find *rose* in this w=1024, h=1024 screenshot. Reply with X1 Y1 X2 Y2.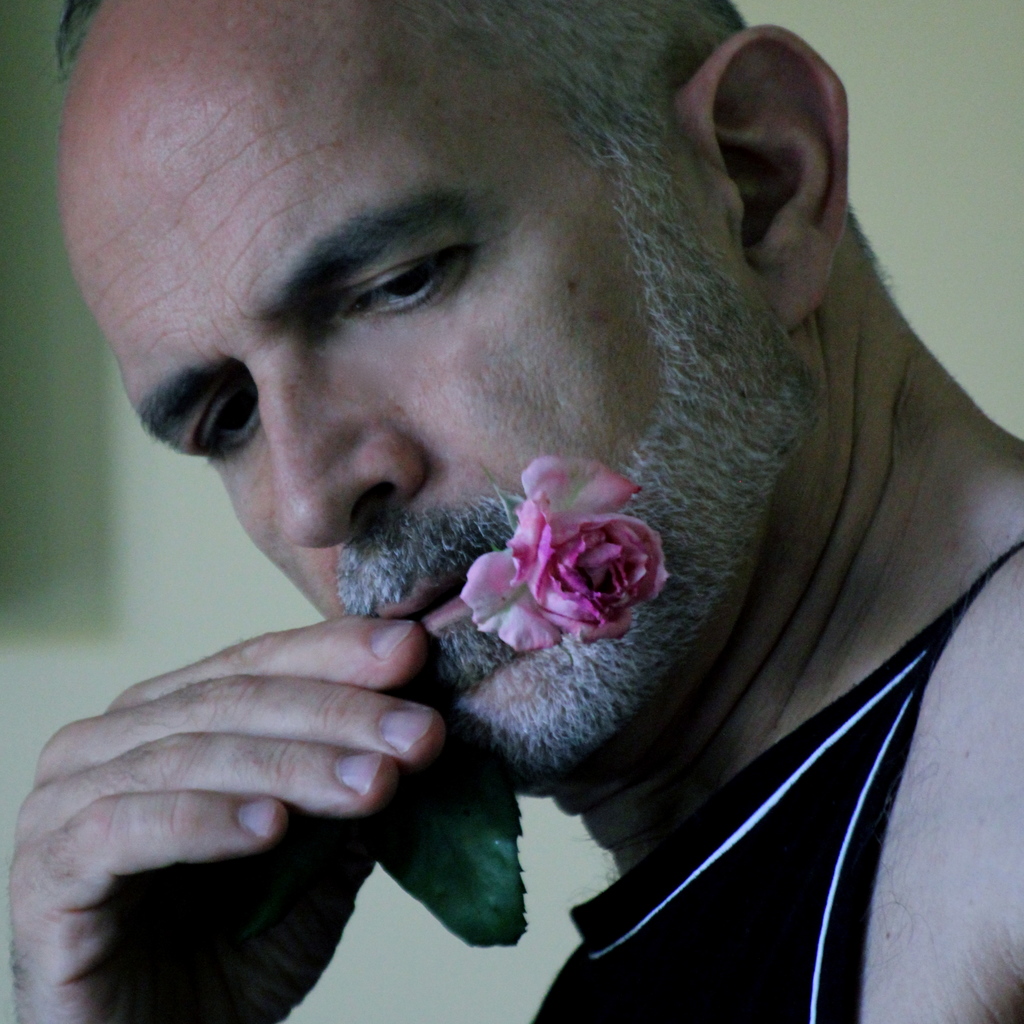
446 461 676 658.
